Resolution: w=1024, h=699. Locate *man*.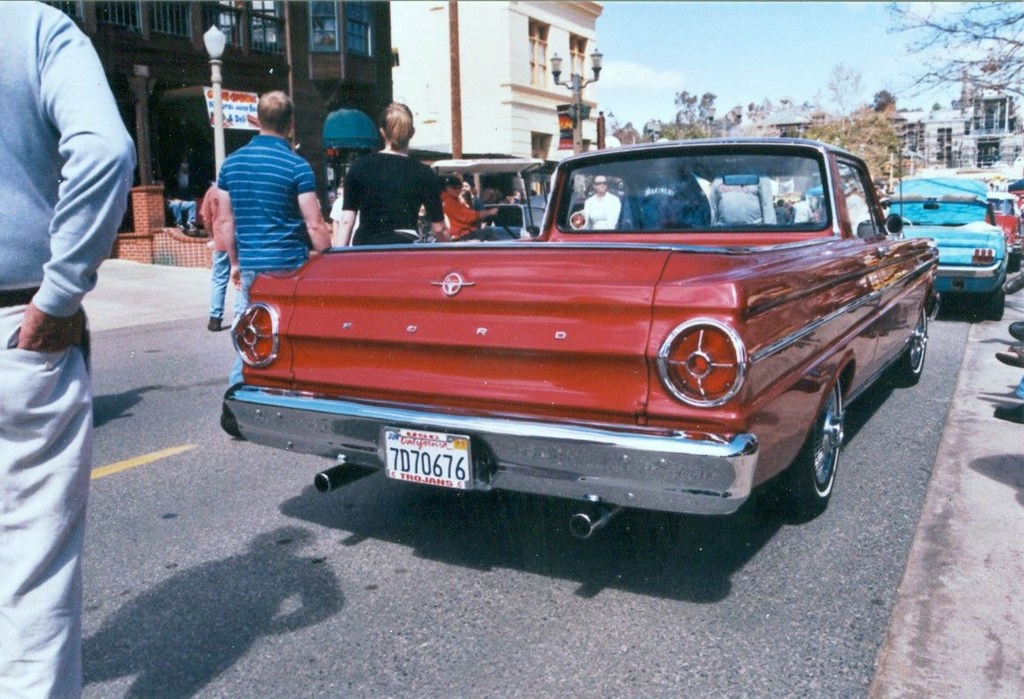
rect(462, 178, 488, 210).
